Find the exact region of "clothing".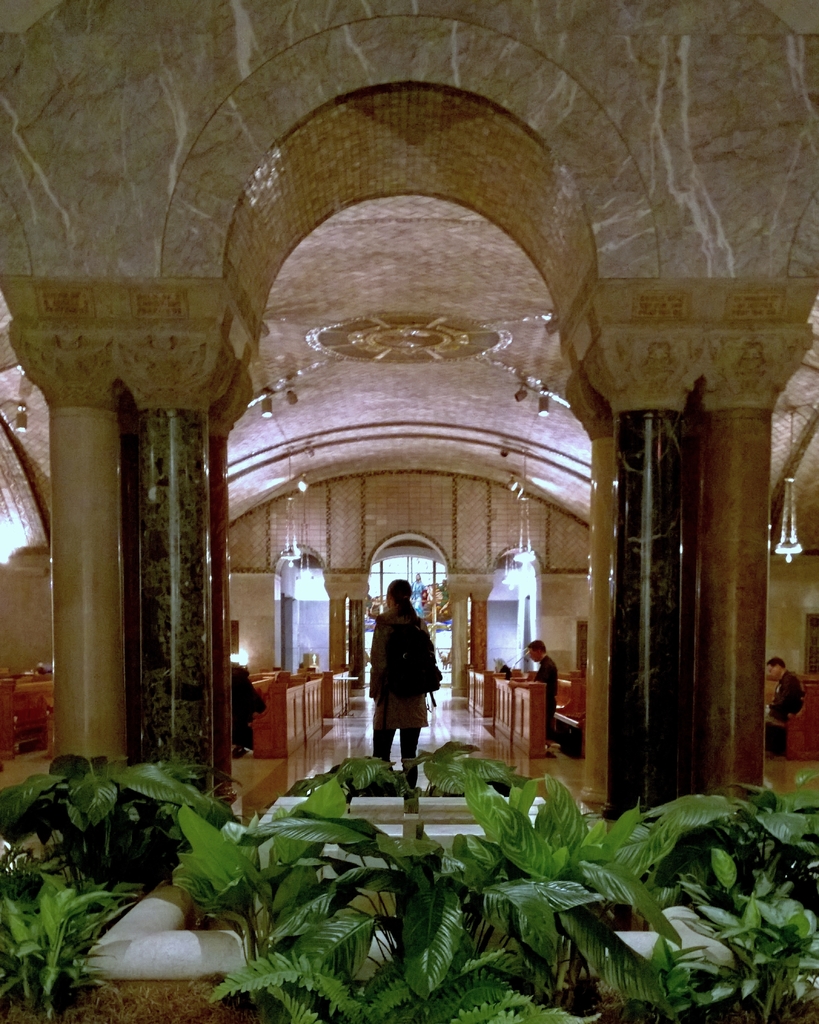
Exact region: [766, 667, 804, 758].
